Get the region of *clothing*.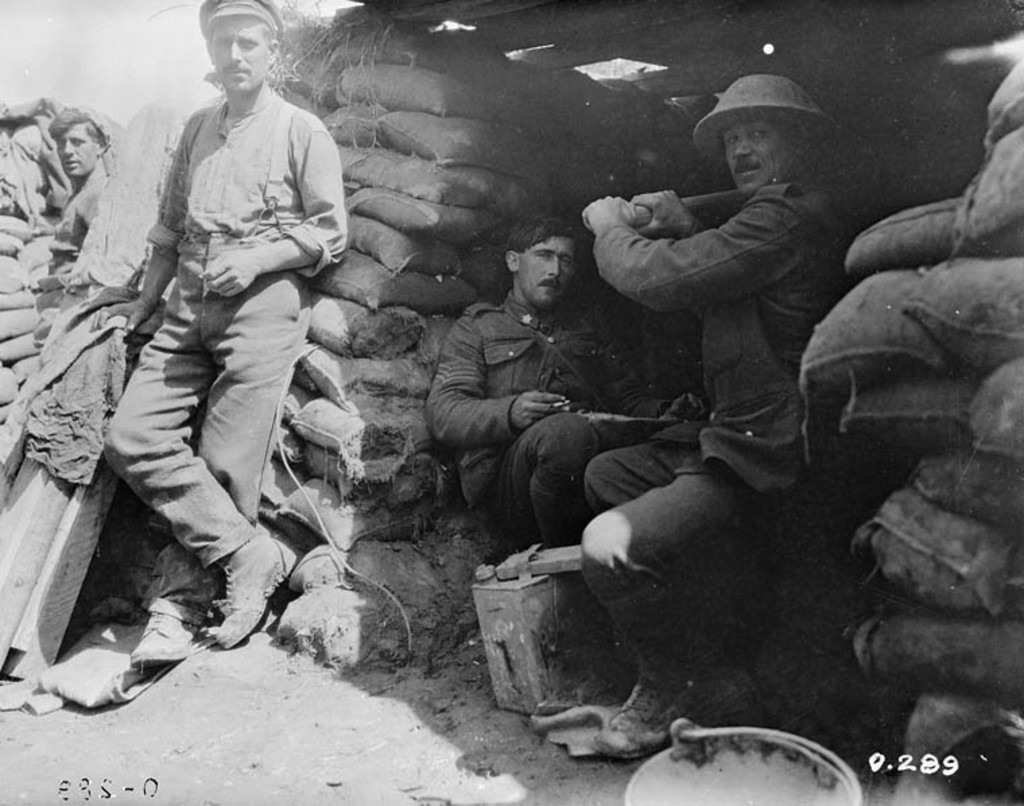
<region>42, 164, 154, 323</region>.
